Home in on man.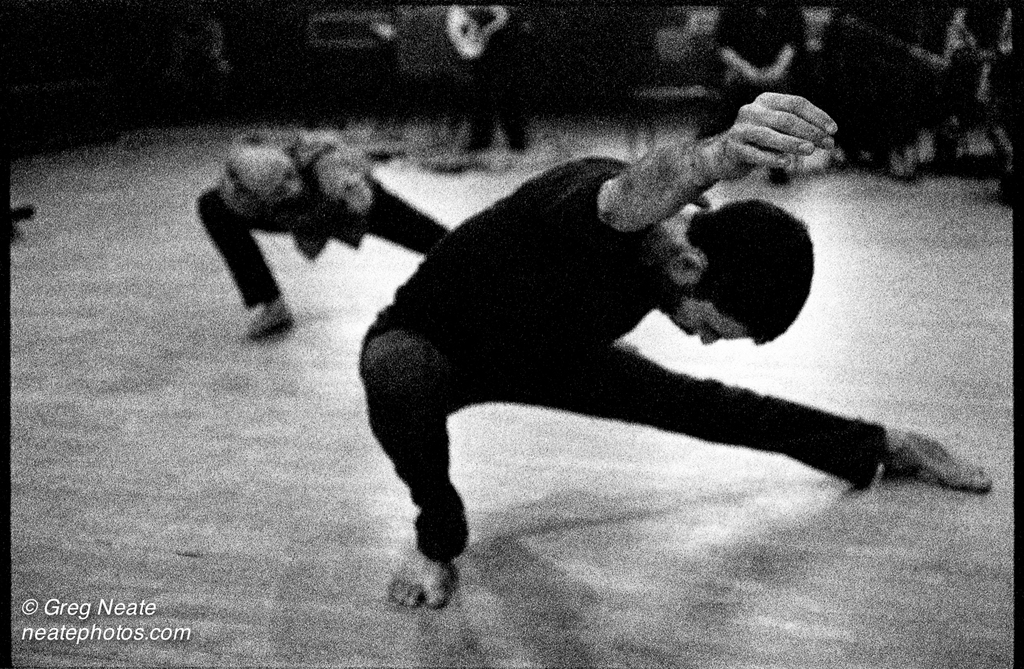
Homed in at rect(690, 0, 803, 183).
